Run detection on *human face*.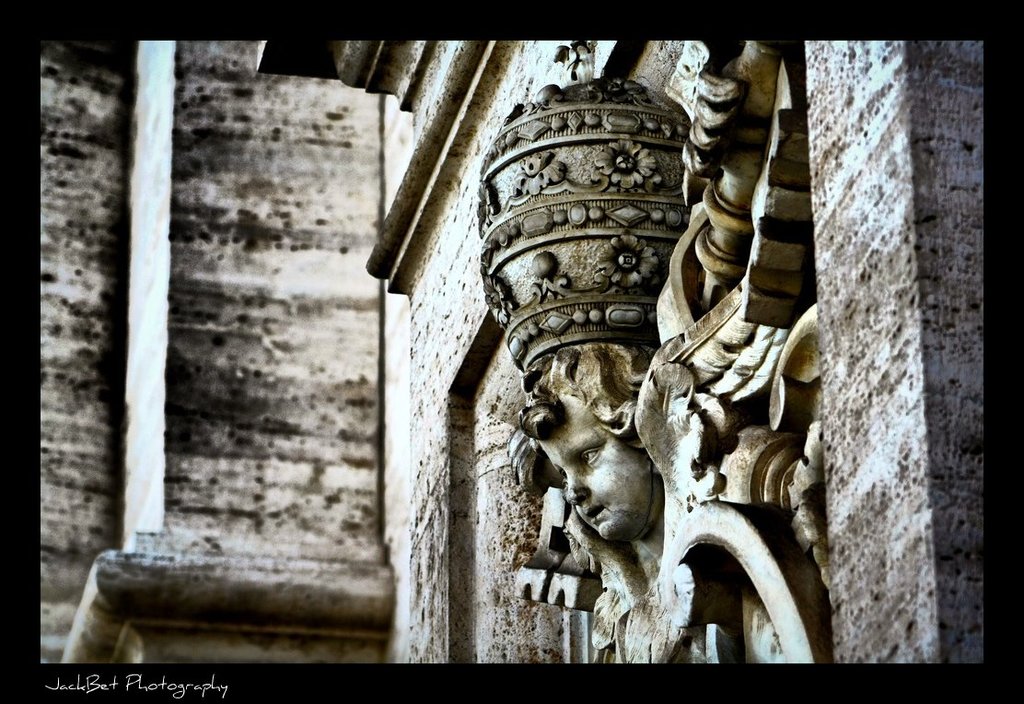
Result: rect(538, 400, 646, 540).
